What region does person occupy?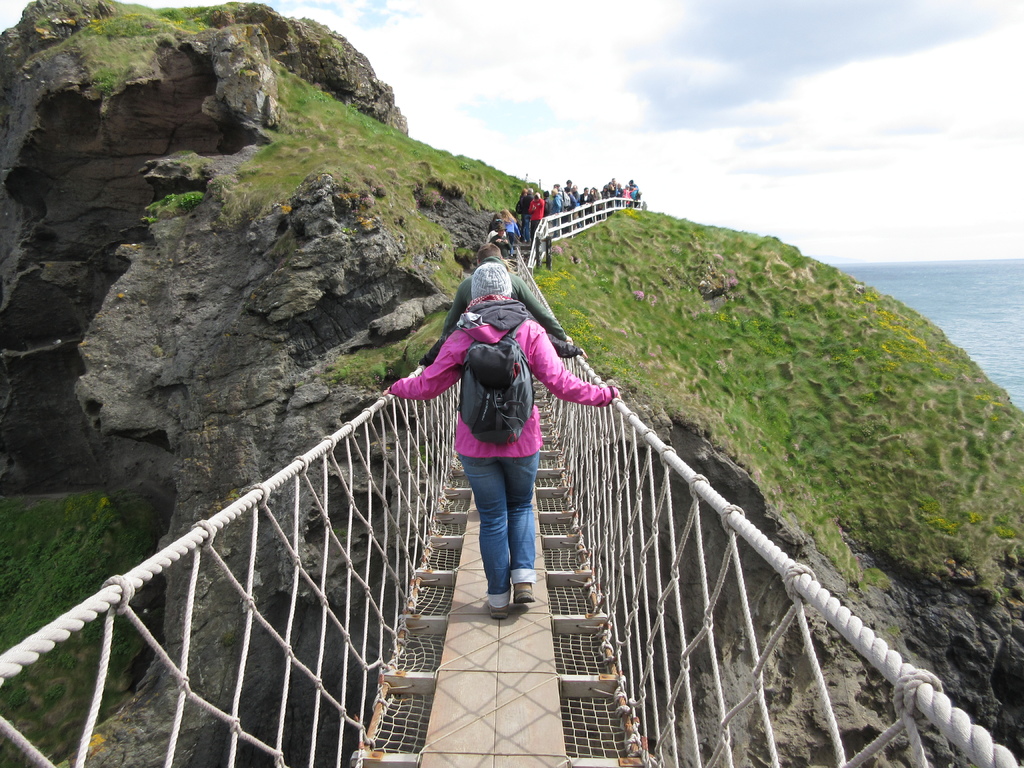
pyautogui.locateOnScreen(614, 184, 622, 206).
